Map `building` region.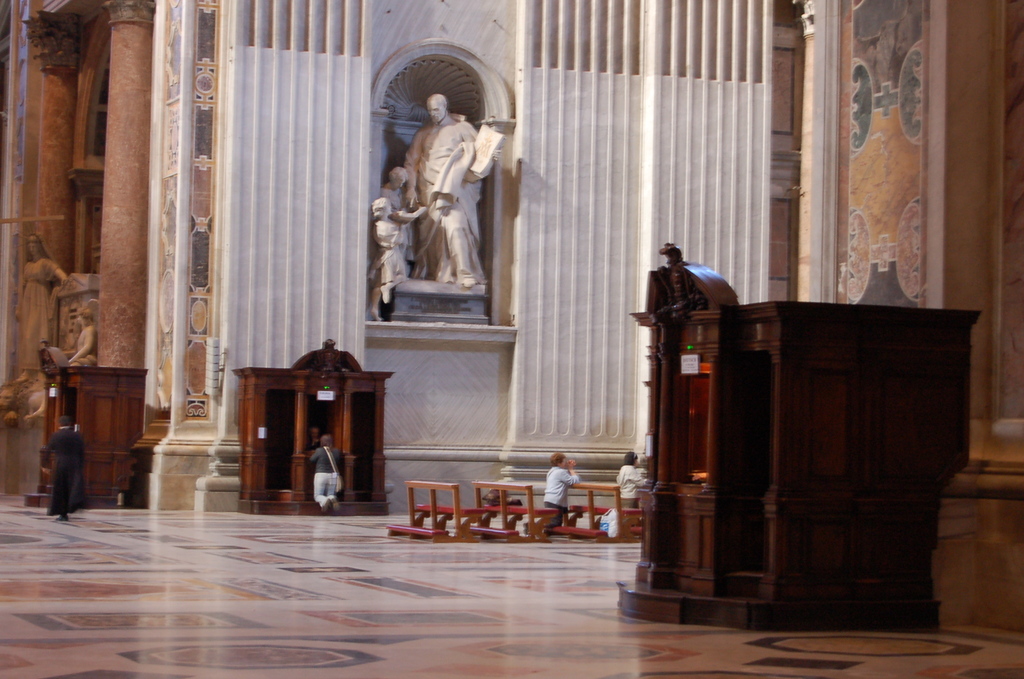
Mapped to detection(0, 0, 1023, 678).
